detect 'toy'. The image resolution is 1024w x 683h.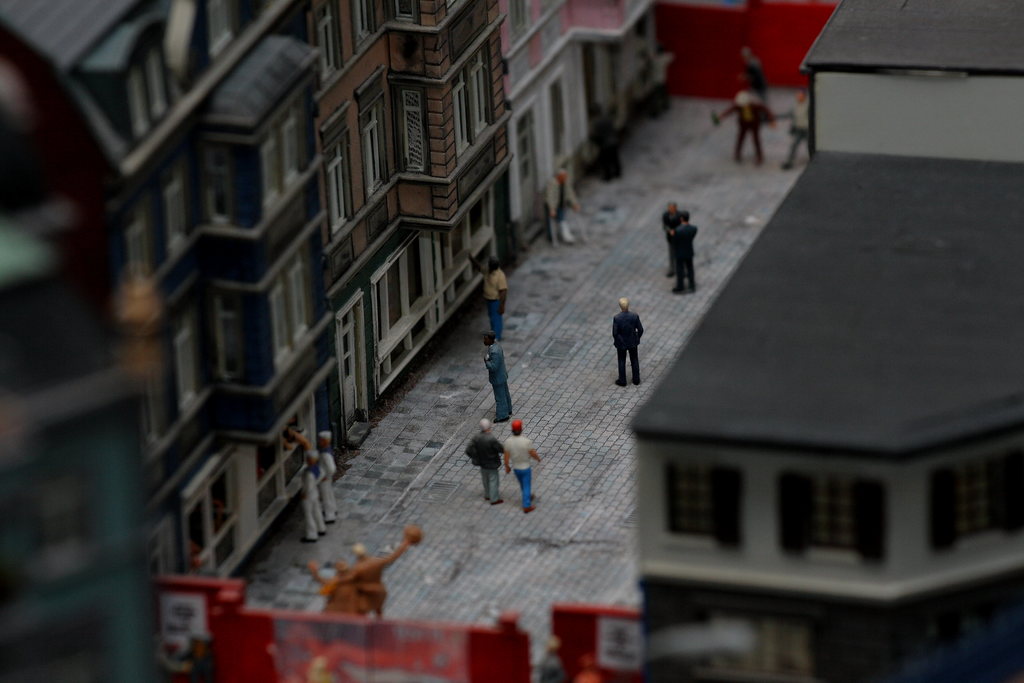
left=286, top=428, right=327, bottom=543.
